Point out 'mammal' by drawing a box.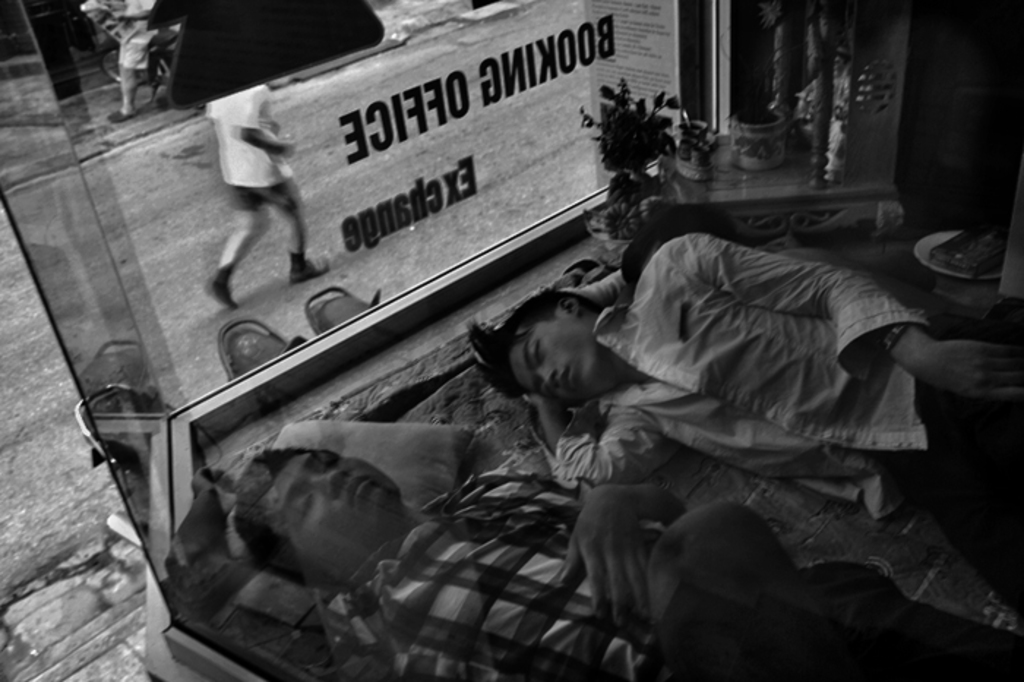
pyautogui.locateOnScreen(205, 82, 334, 306).
